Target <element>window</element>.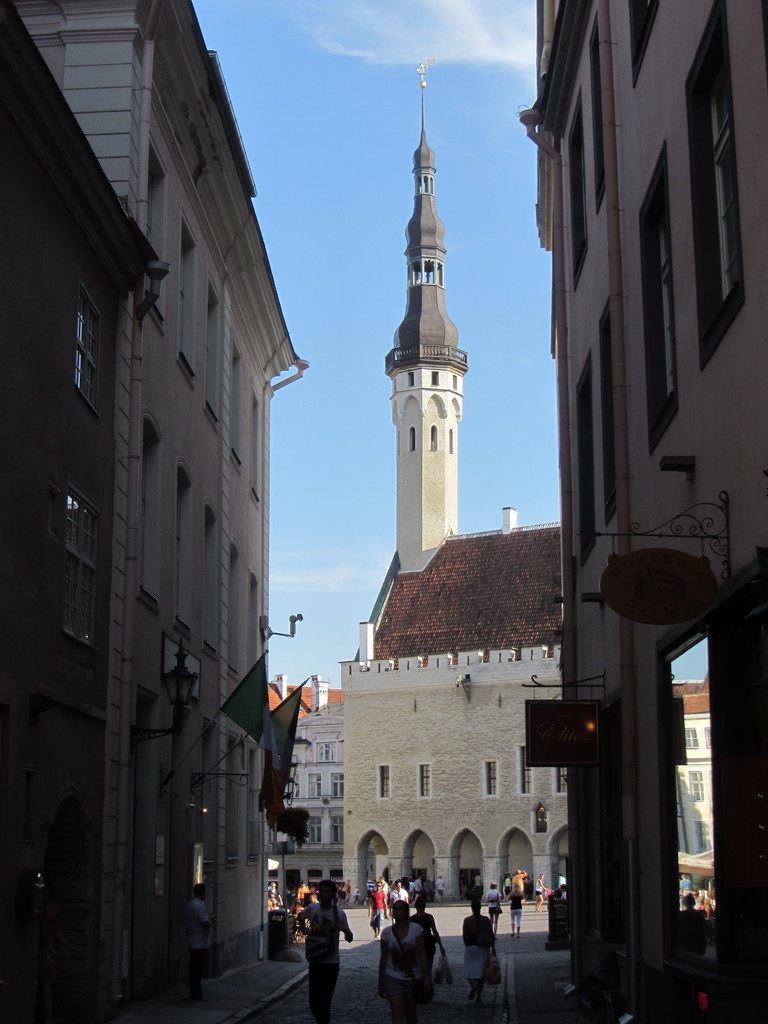
Target region: bbox=[60, 485, 106, 646].
